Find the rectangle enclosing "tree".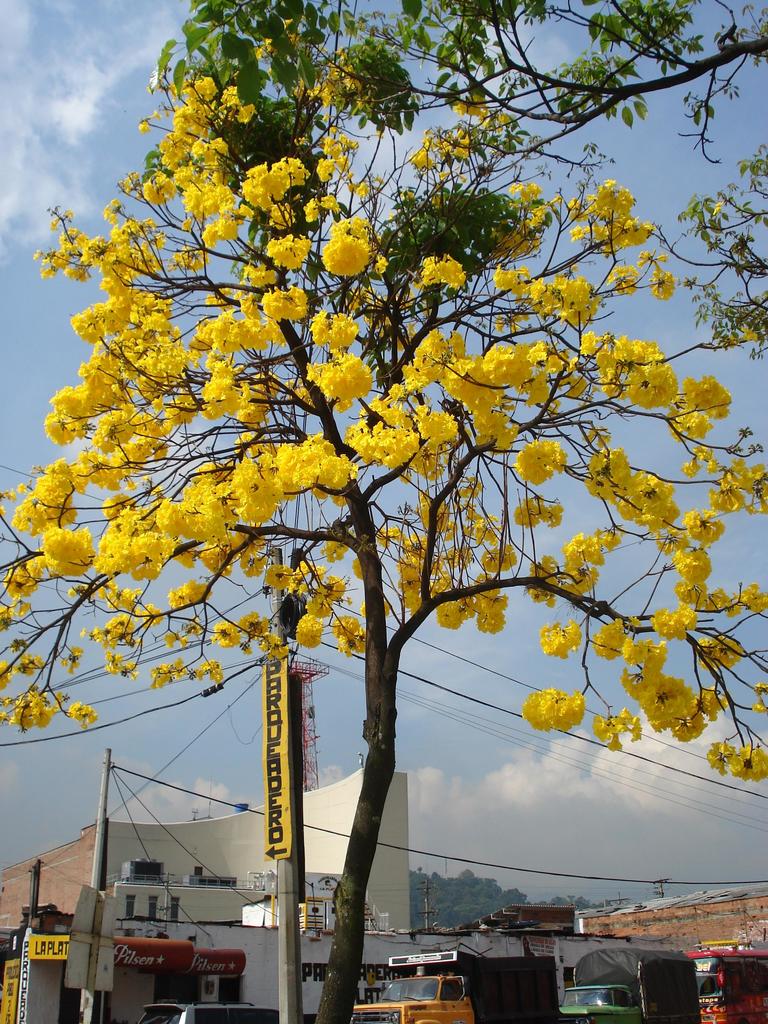
detection(0, 20, 767, 1023).
